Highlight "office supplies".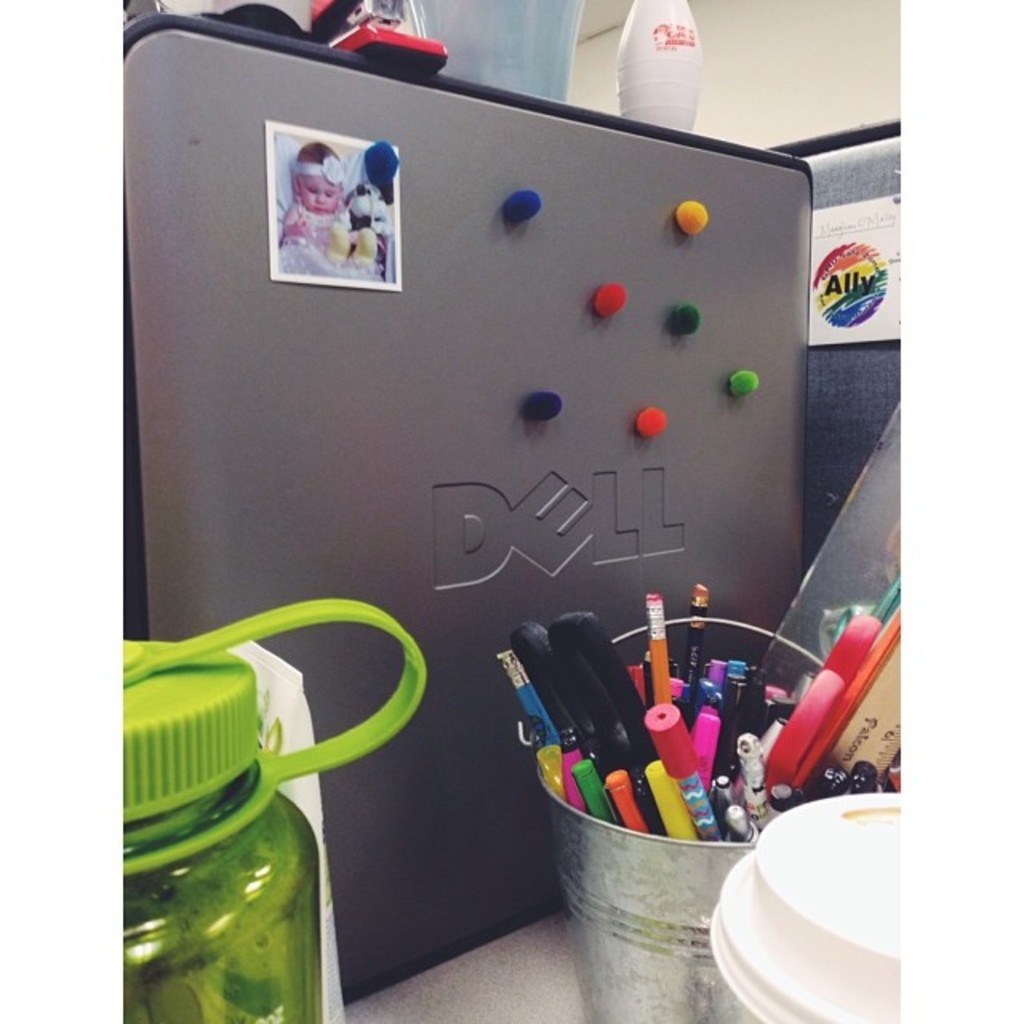
Highlighted region: box(614, 771, 653, 837).
